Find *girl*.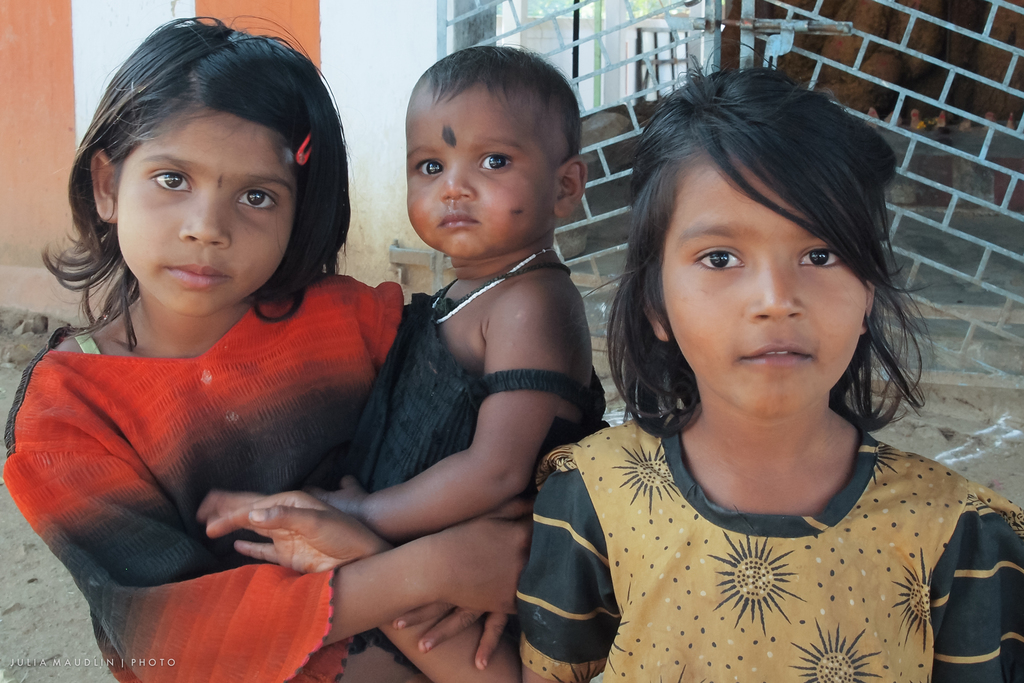
region(0, 17, 519, 674).
